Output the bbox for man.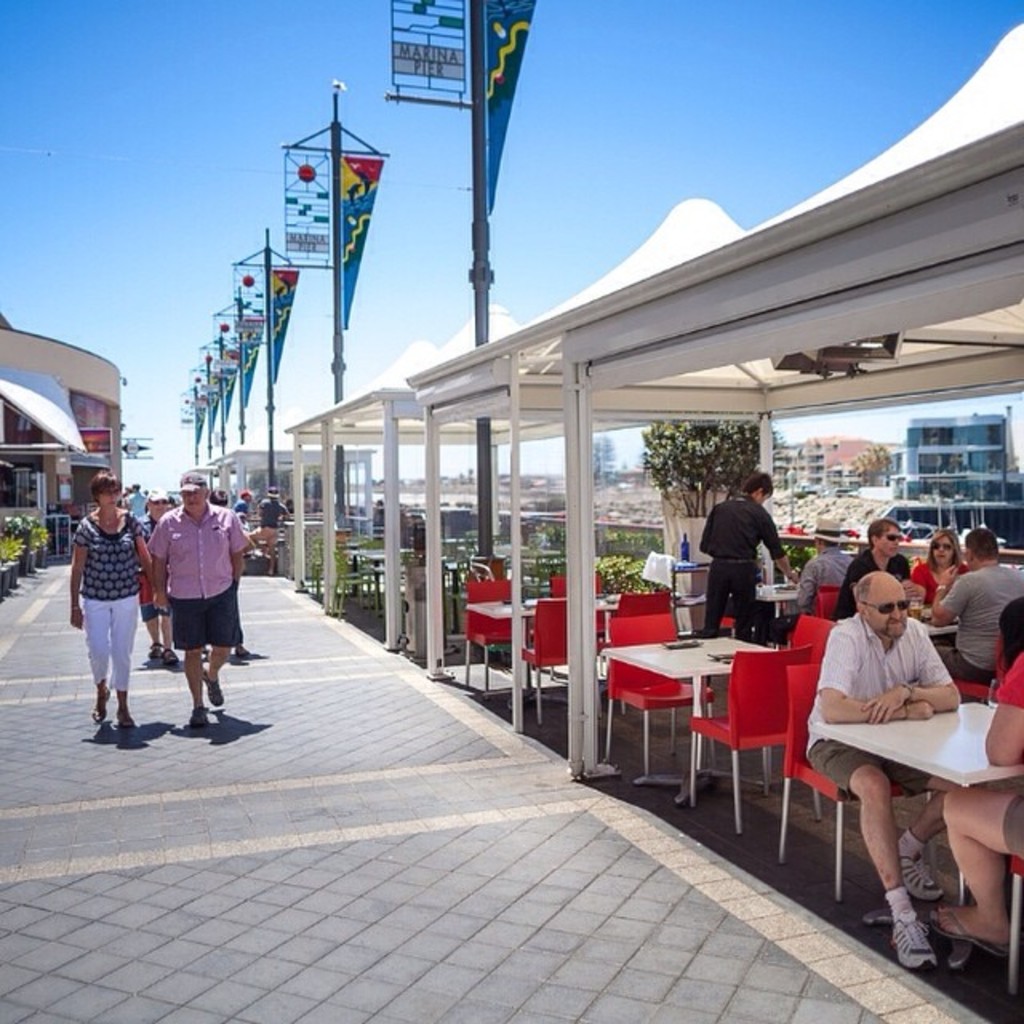
Rect(242, 483, 290, 574).
